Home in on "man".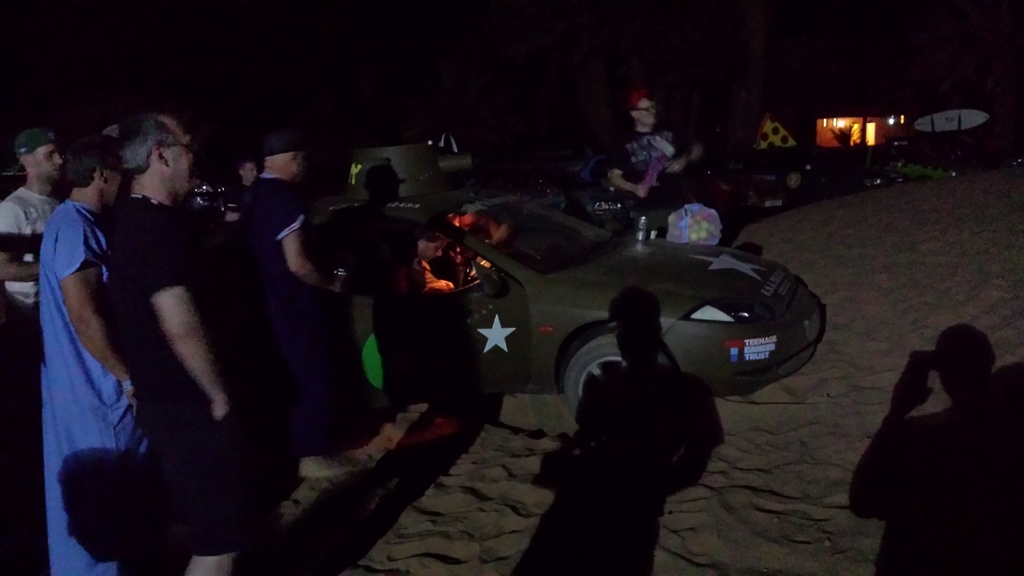
Homed in at (600, 88, 704, 233).
